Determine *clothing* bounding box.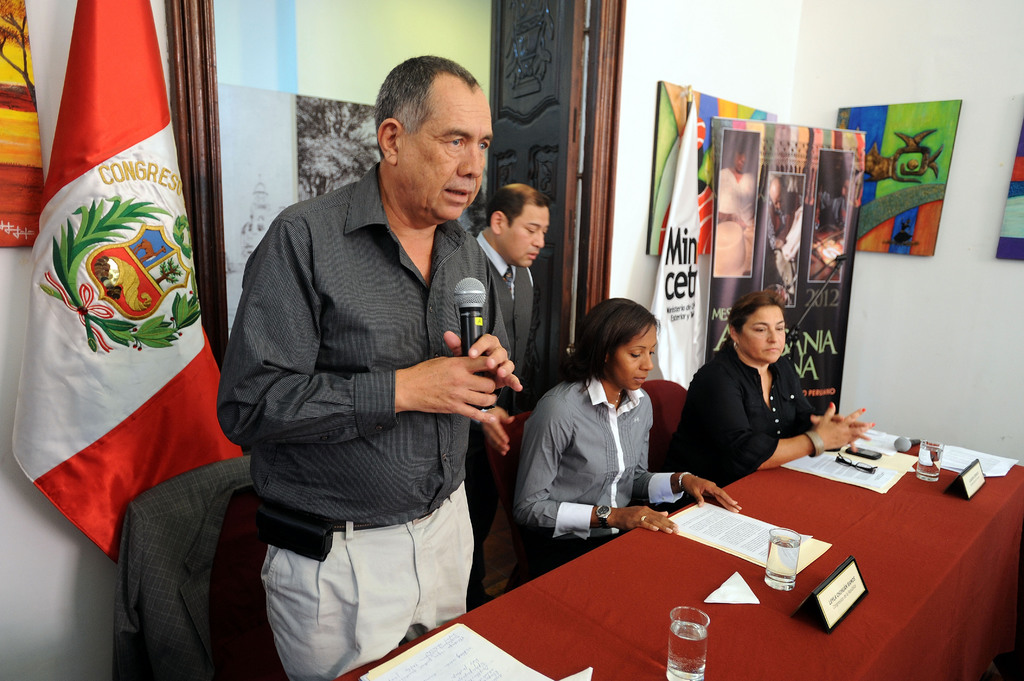
Determined: x1=519, y1=380, x2=680, y2=582.
